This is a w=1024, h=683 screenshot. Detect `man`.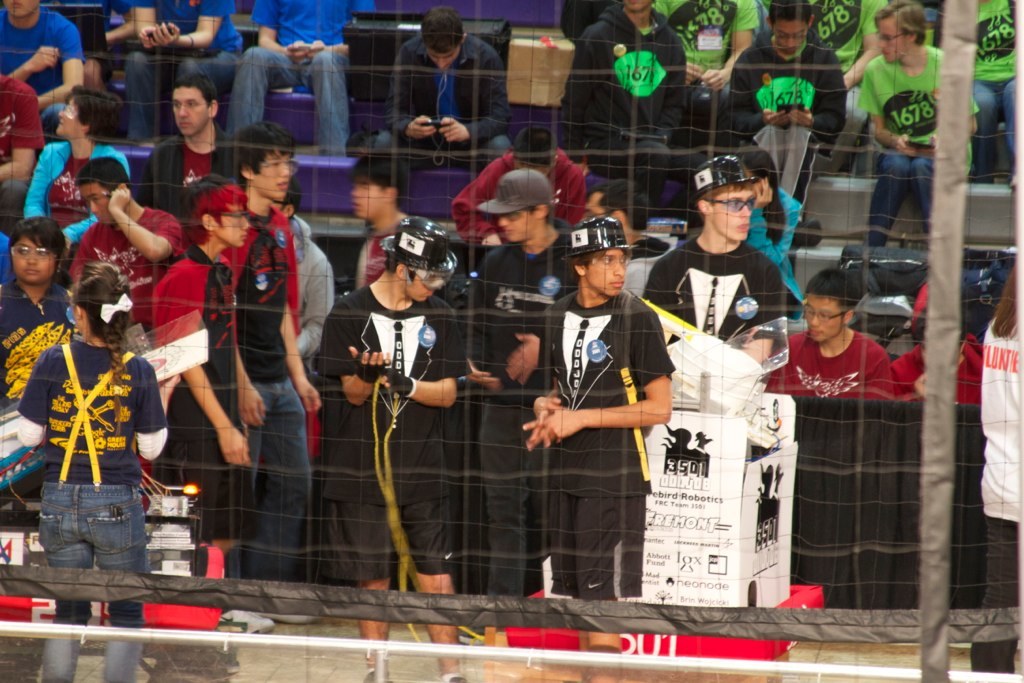
x1=852 y1=8 x2=970 y2=257.
